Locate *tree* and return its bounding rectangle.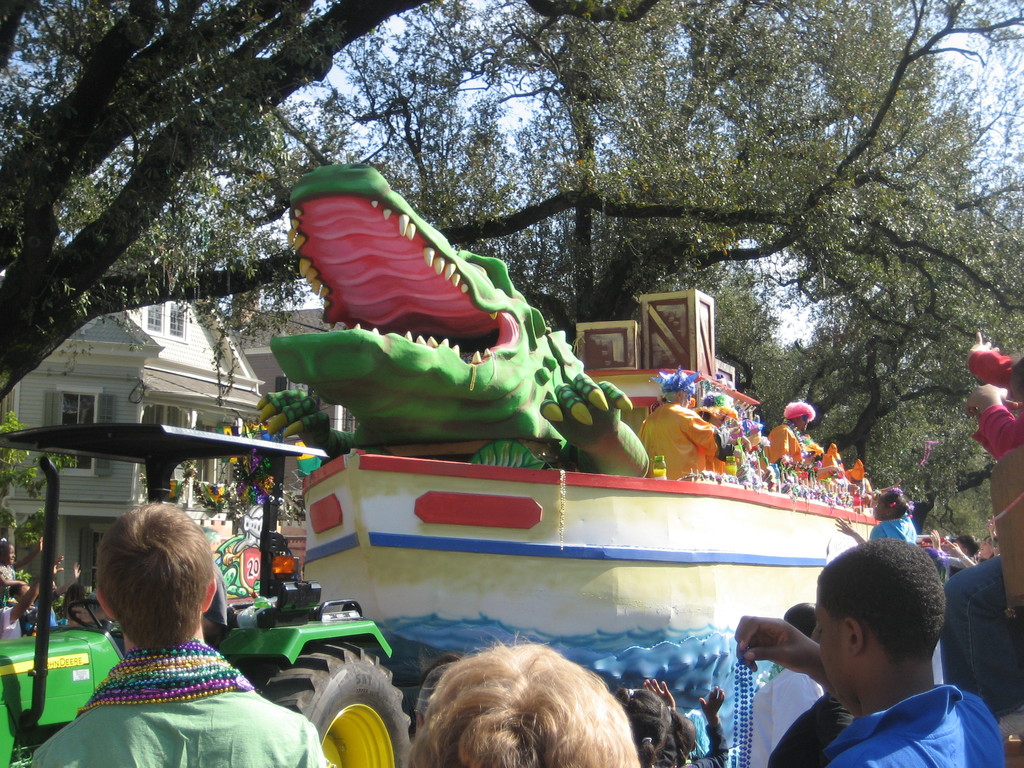
BBox(902, 450, 1004, 533).
